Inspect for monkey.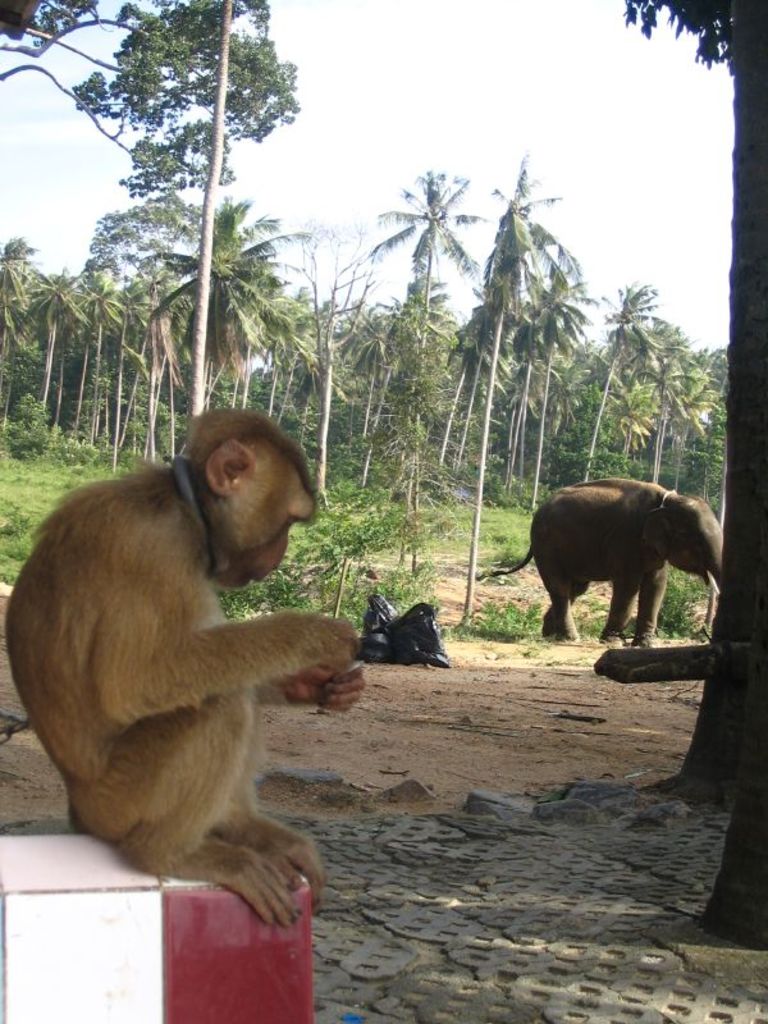
Inspection: [x1=17, y1=396, x2=375, y2=900].
